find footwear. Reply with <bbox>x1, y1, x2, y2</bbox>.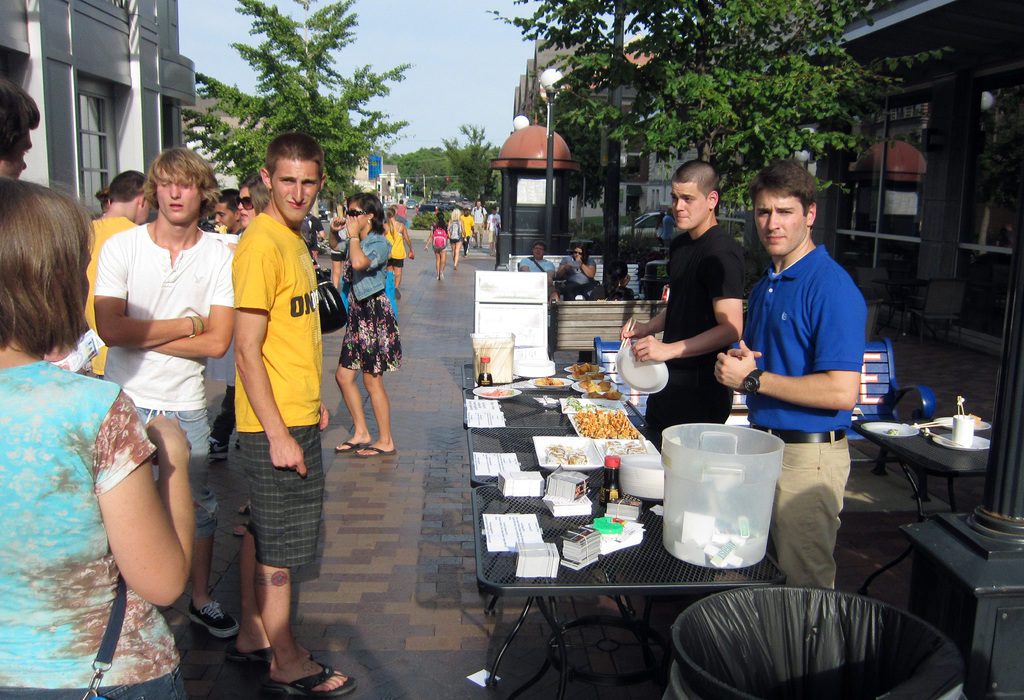
<bbox>260, 651, 353, 699</bbox>.
